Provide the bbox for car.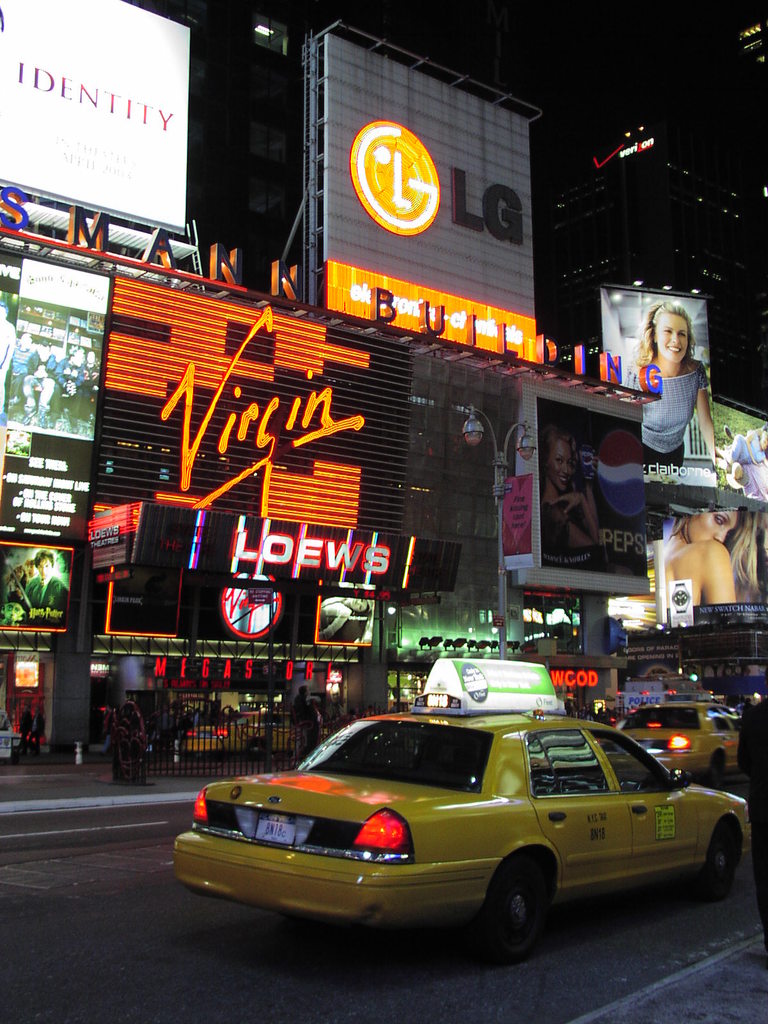
(x1=173, y1=659, x2=746, y2=963).
